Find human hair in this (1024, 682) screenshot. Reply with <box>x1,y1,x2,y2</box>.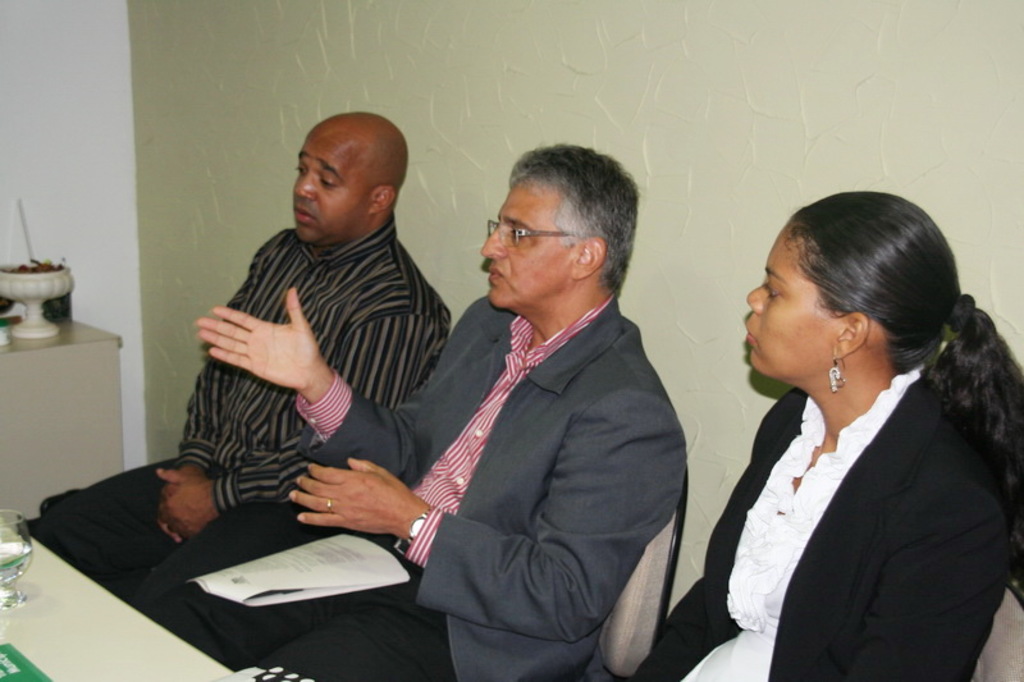
<box>787,188,1023,585</box>.
